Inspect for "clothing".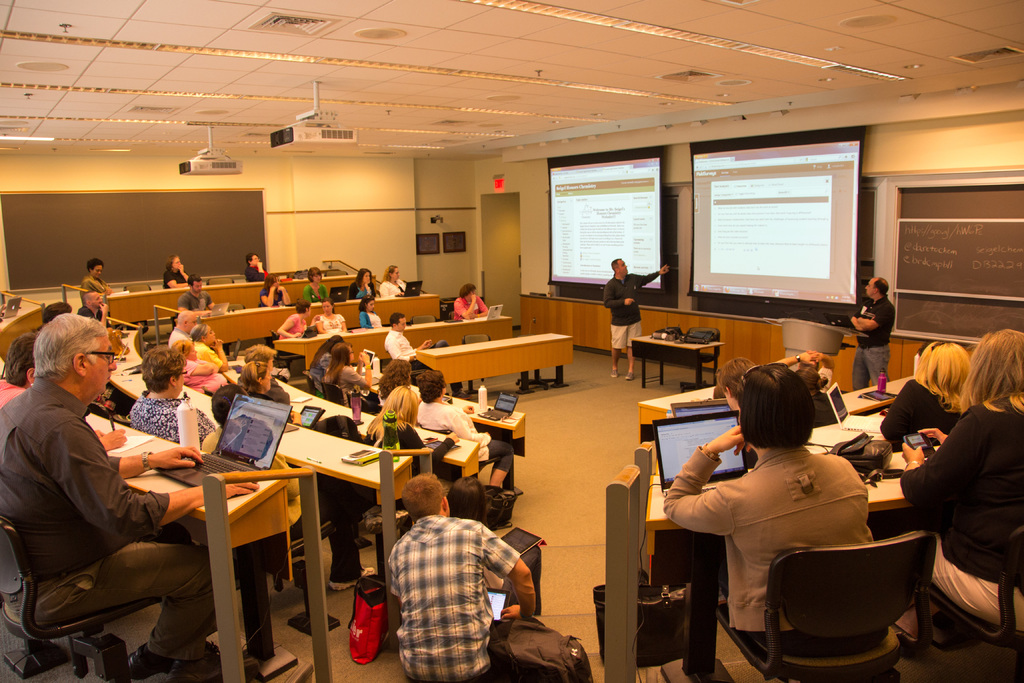
Inspection: (x1=318, y1=348, x2=329, y2=375).
